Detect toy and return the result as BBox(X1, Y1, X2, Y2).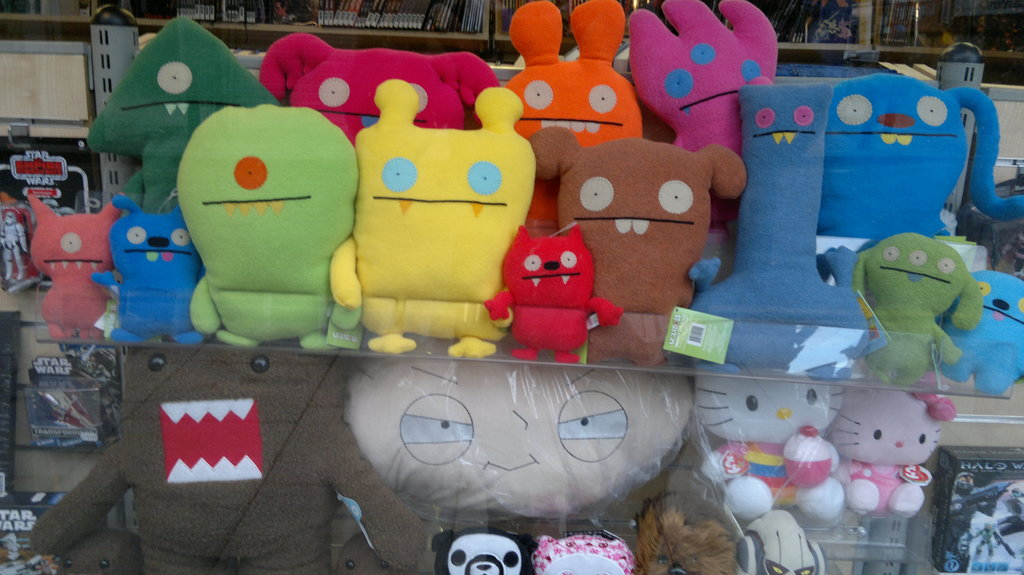
BBox(705, 87, 843, 287).
